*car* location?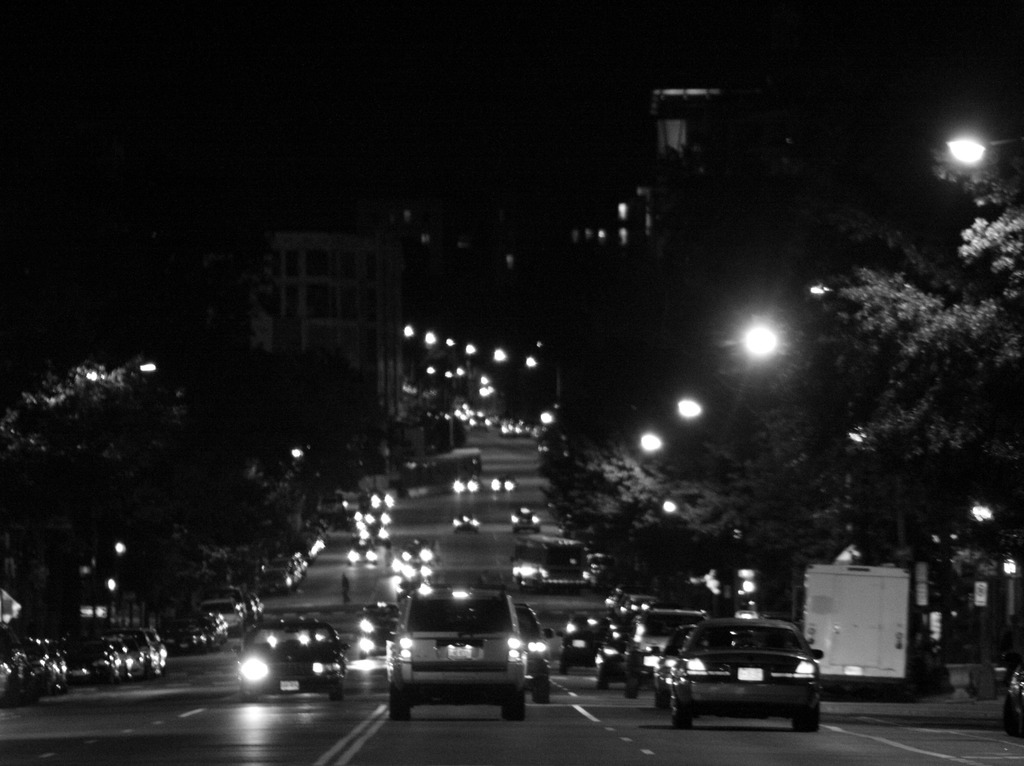
box=[648, 621, 839, 732]
